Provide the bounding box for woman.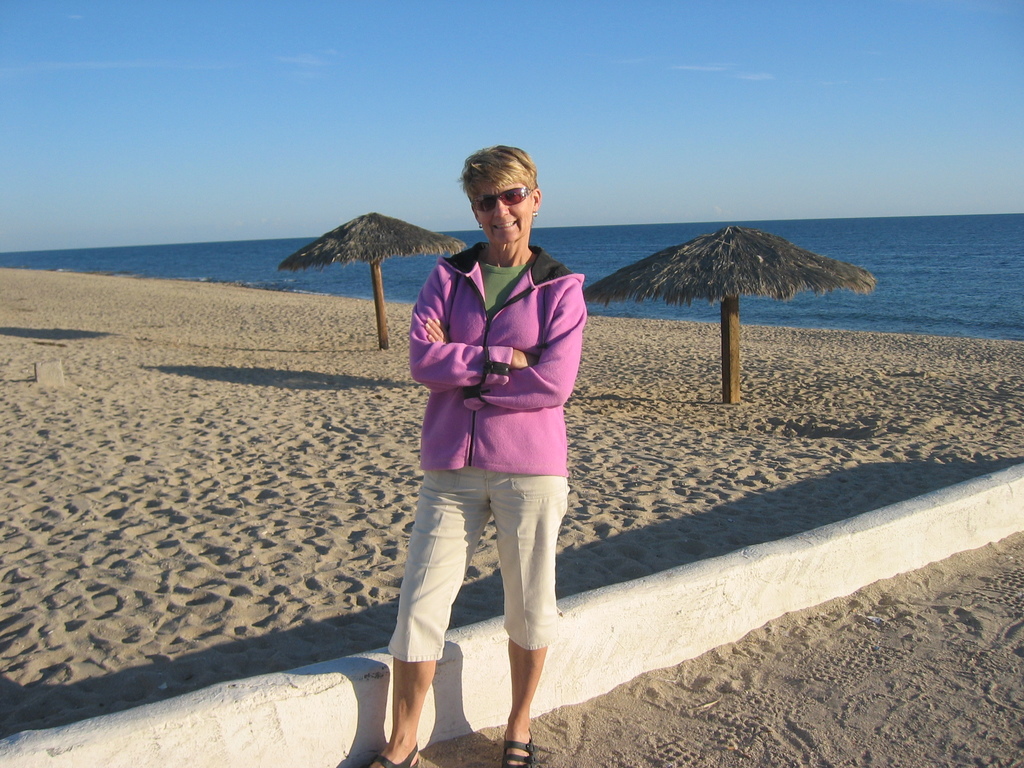
x1=372, y1=159, x2=596, y2=744.
